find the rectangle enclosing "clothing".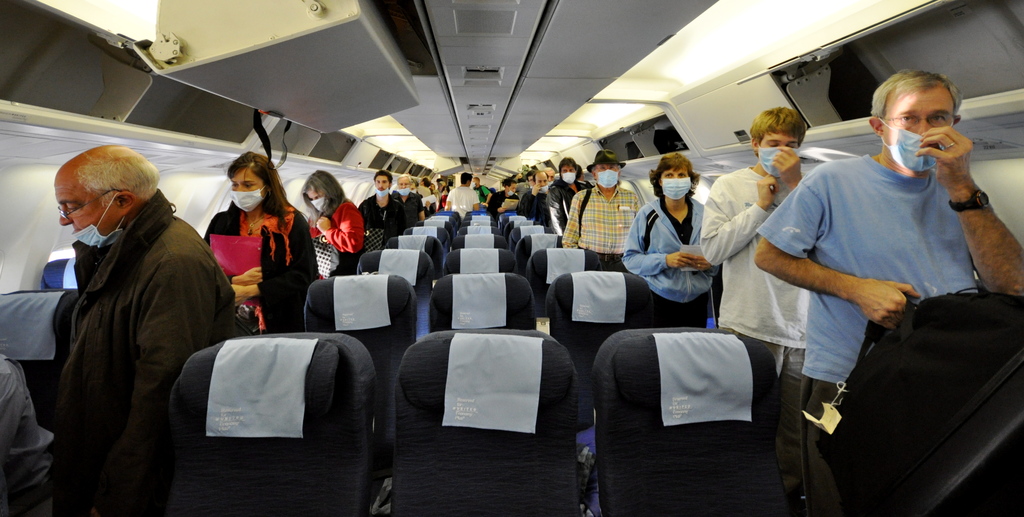
box(622, 197, 719, 325).
